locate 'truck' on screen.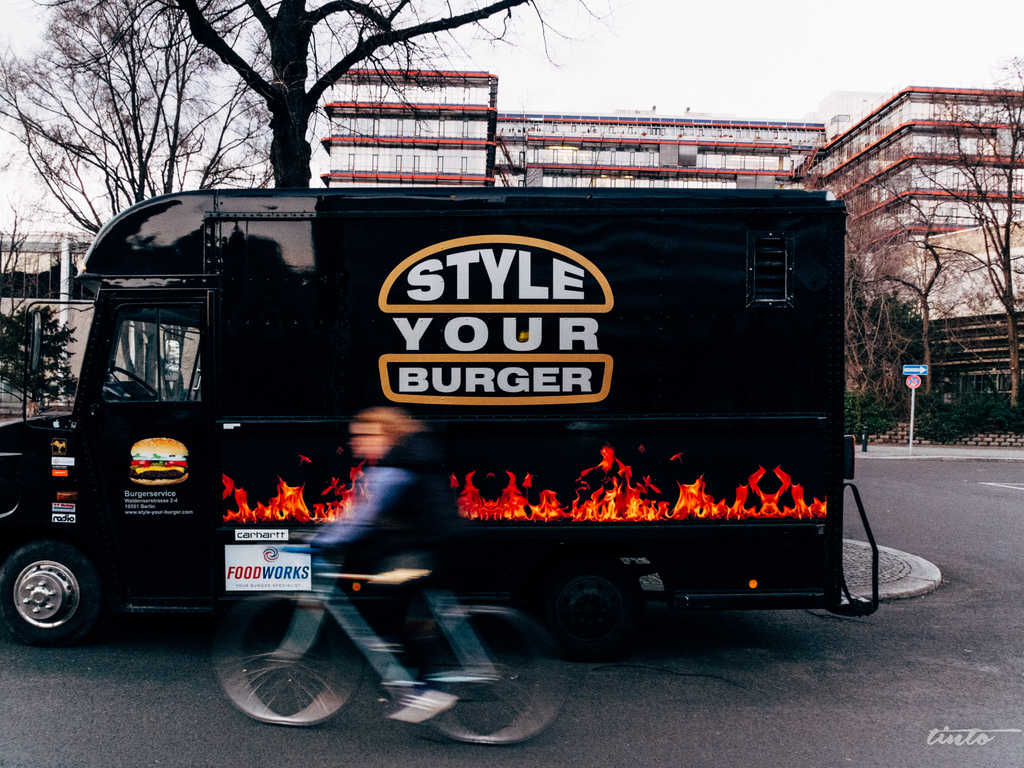
On screen at (x1=0, y1=140, x2=877, y2=672).
